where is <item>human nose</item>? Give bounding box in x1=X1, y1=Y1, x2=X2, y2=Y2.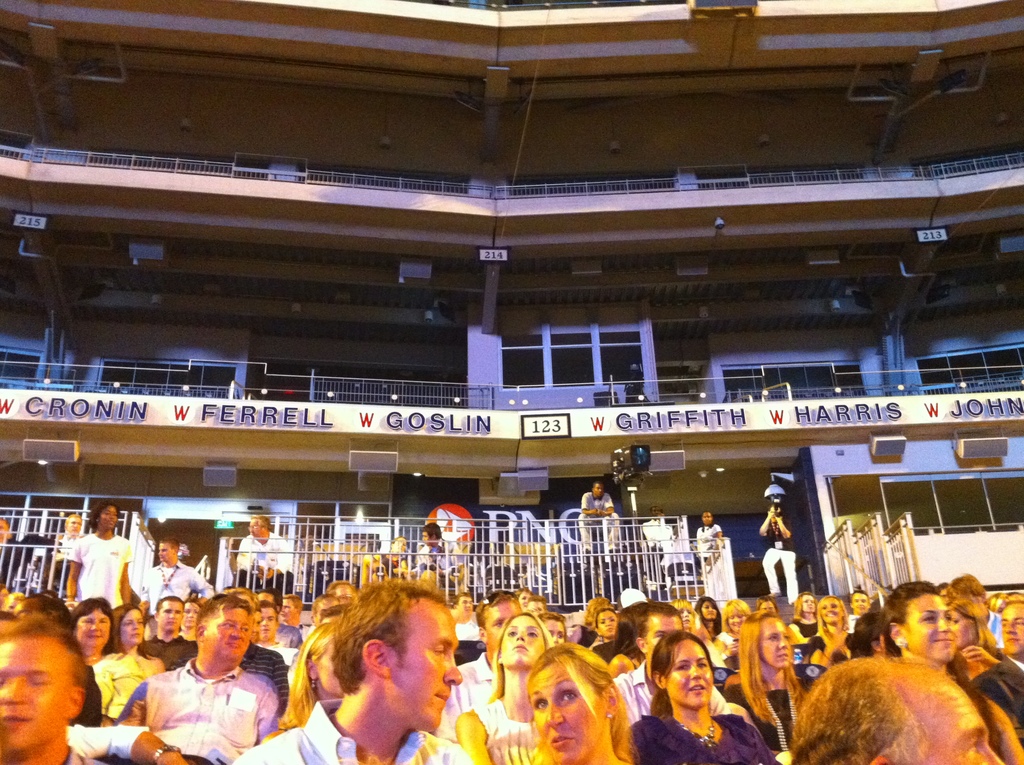
x1=135, y1=625, x2=138, y2=629.
